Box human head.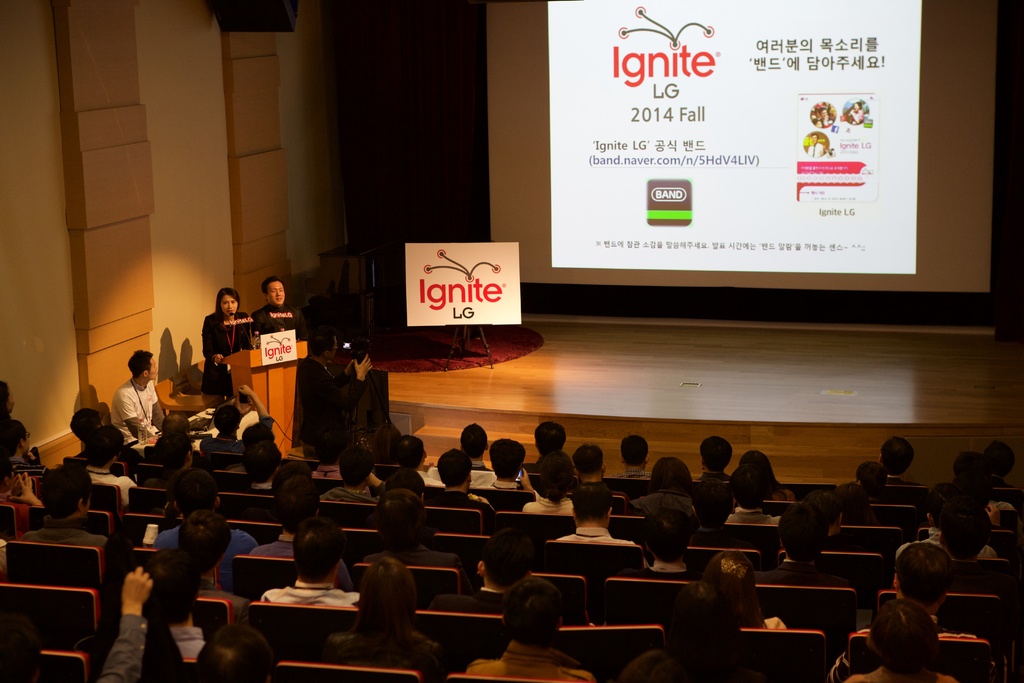
270,462,308,491.
